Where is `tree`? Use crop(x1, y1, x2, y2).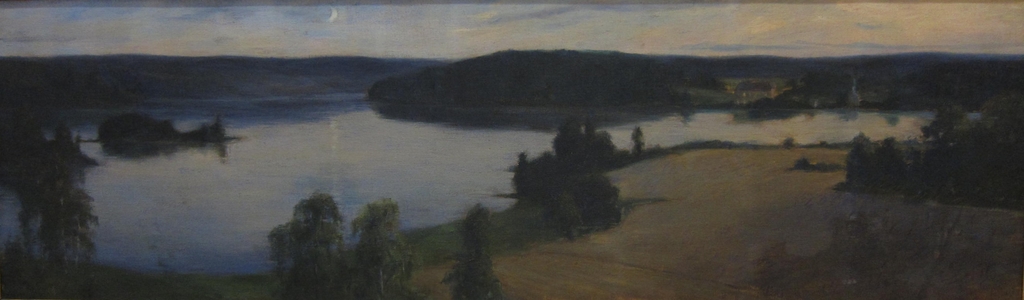
crop(12, 95, 102, 267).
